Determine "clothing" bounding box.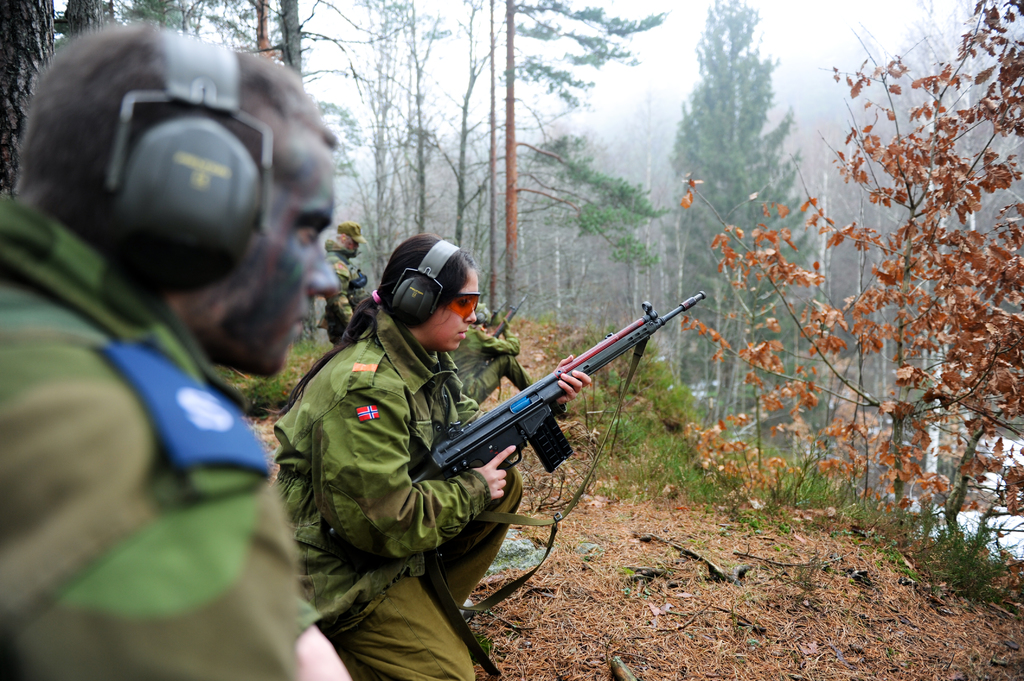
Determined: [x1=274, y1=239, x2=527, y2=659].
